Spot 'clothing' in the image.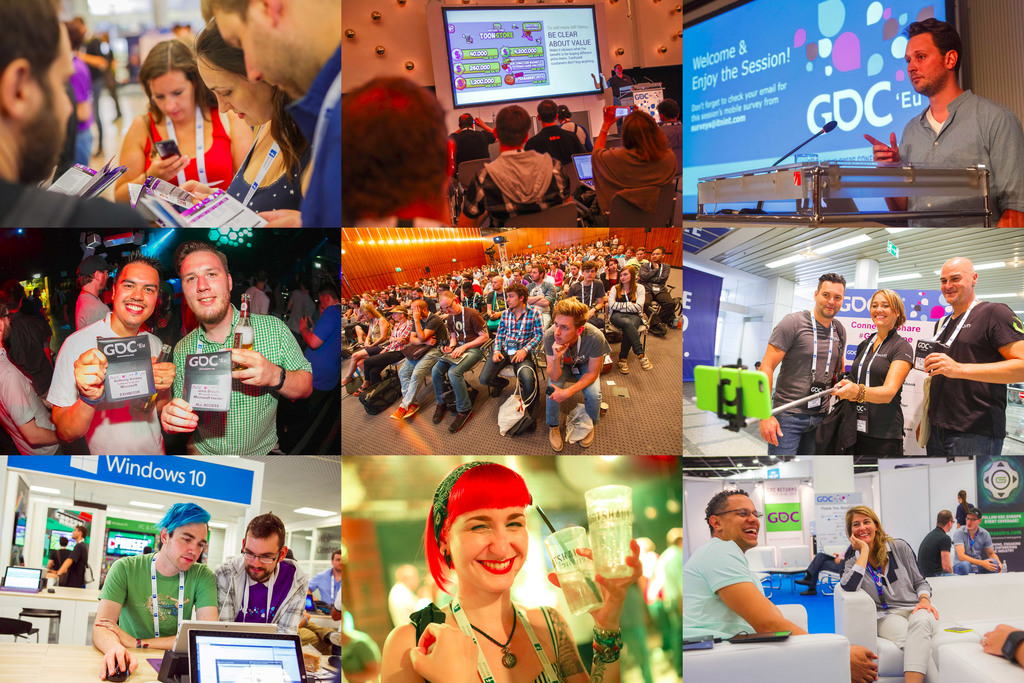
'clothing' found at 106 546 223 643.
